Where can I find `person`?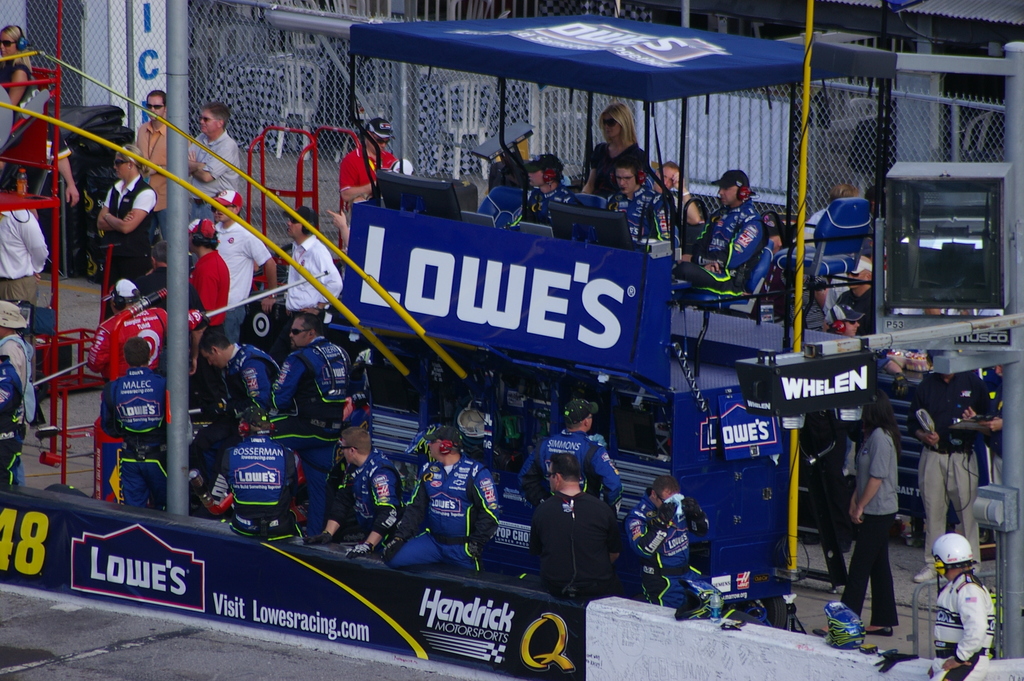
You can find it at Rect(814, 191, 883, 338).
